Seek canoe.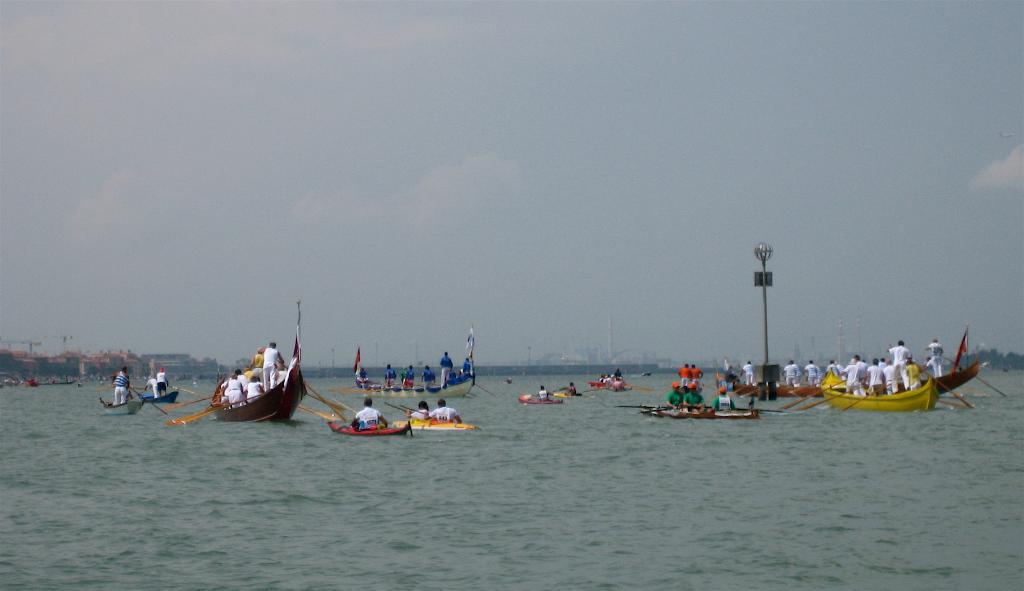
select_region(99, 401, 142, 416).
